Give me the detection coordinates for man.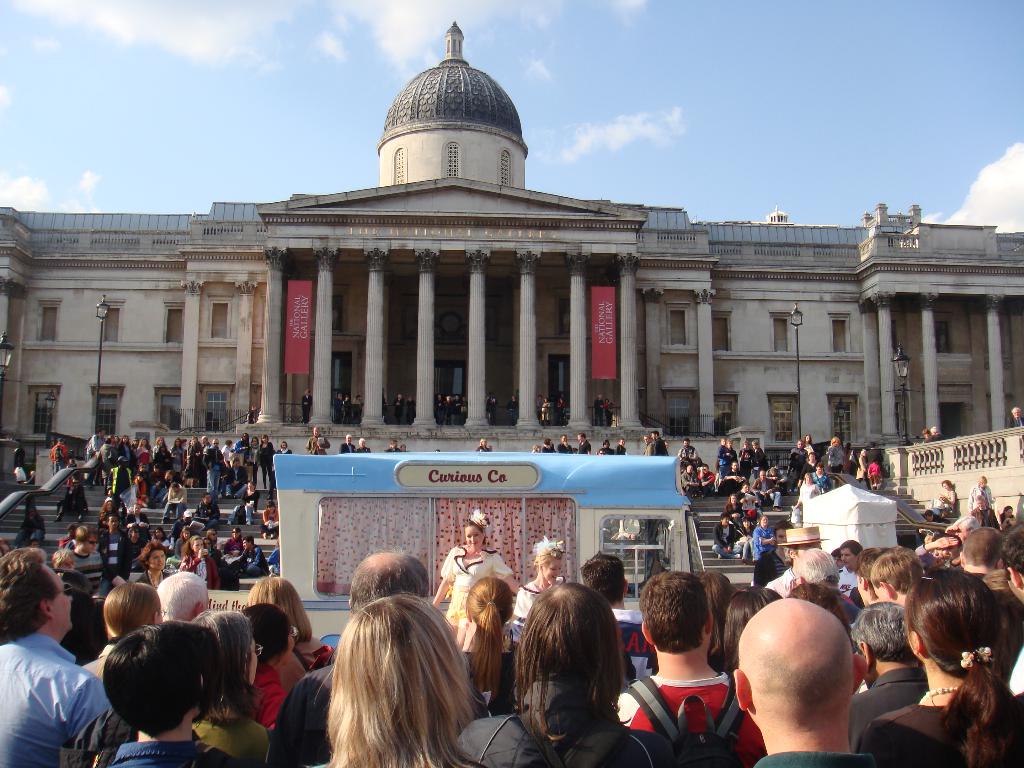
x1=160, y1=467, x2=185, y2=504.
